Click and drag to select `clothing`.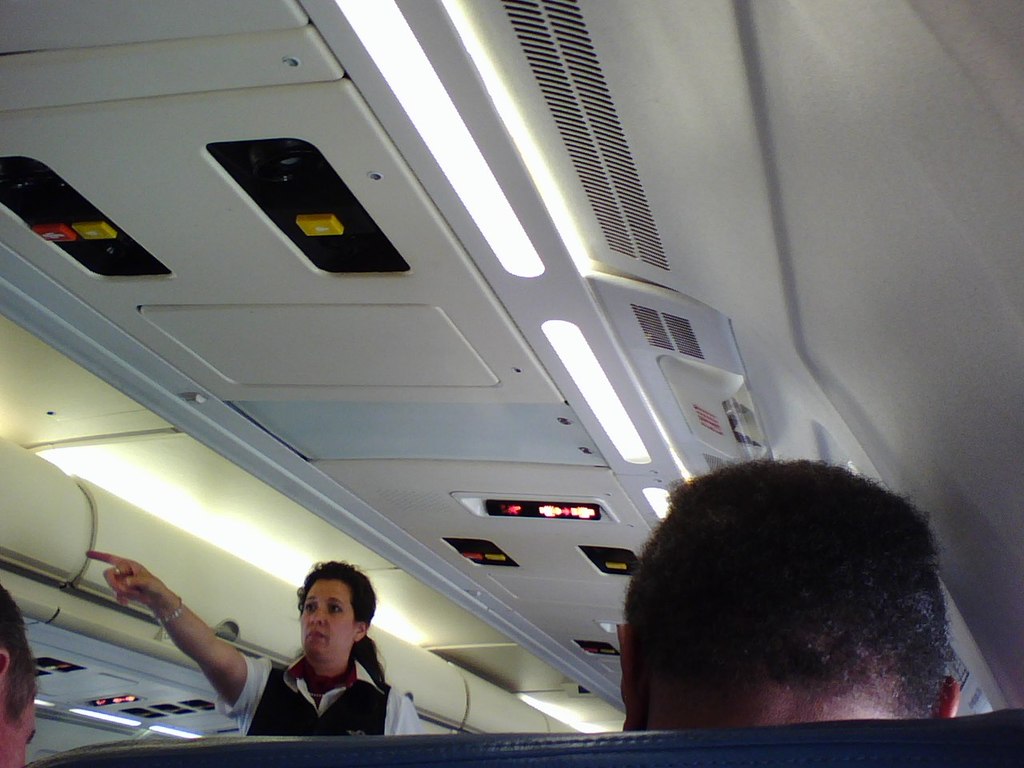
Selection: rect(234, 618, 403, 750).
